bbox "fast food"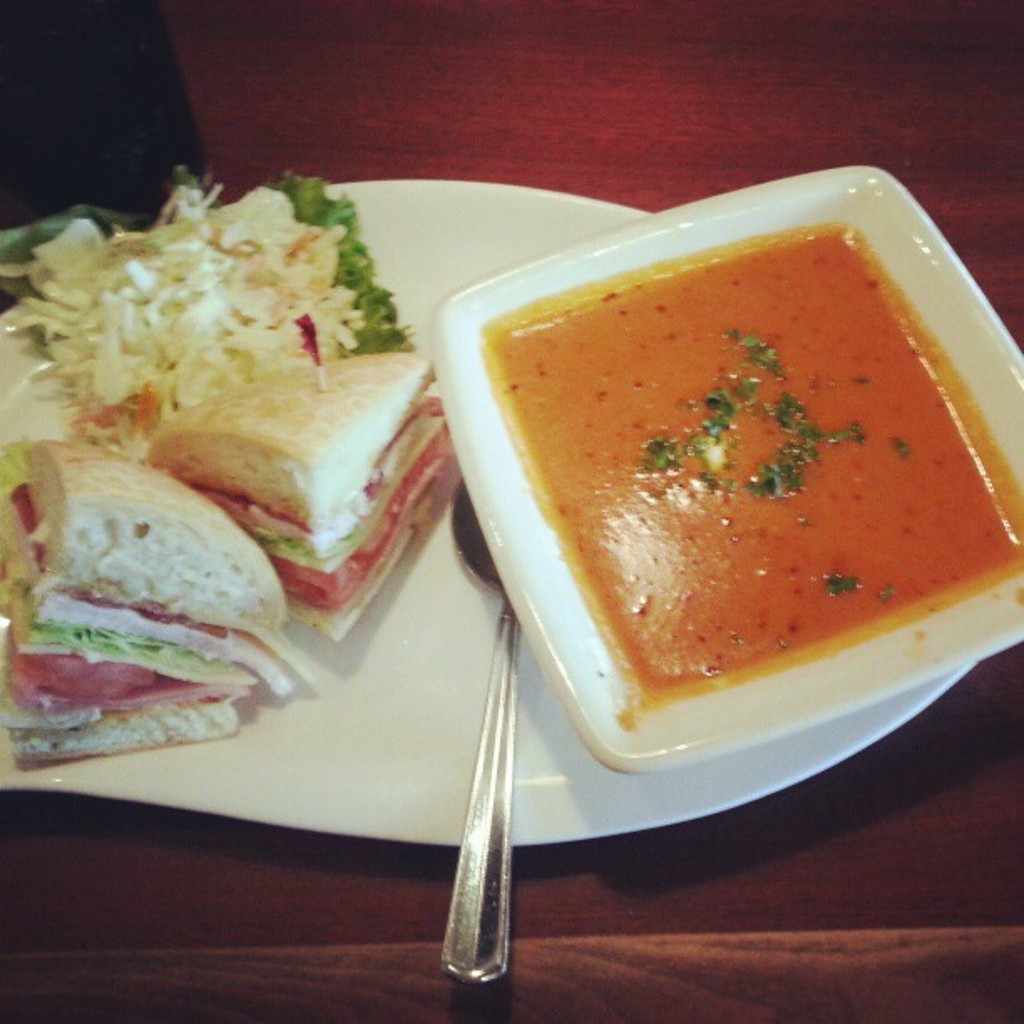
{"left": 0, "top": 191, "right": 442, "bottom": 808}
